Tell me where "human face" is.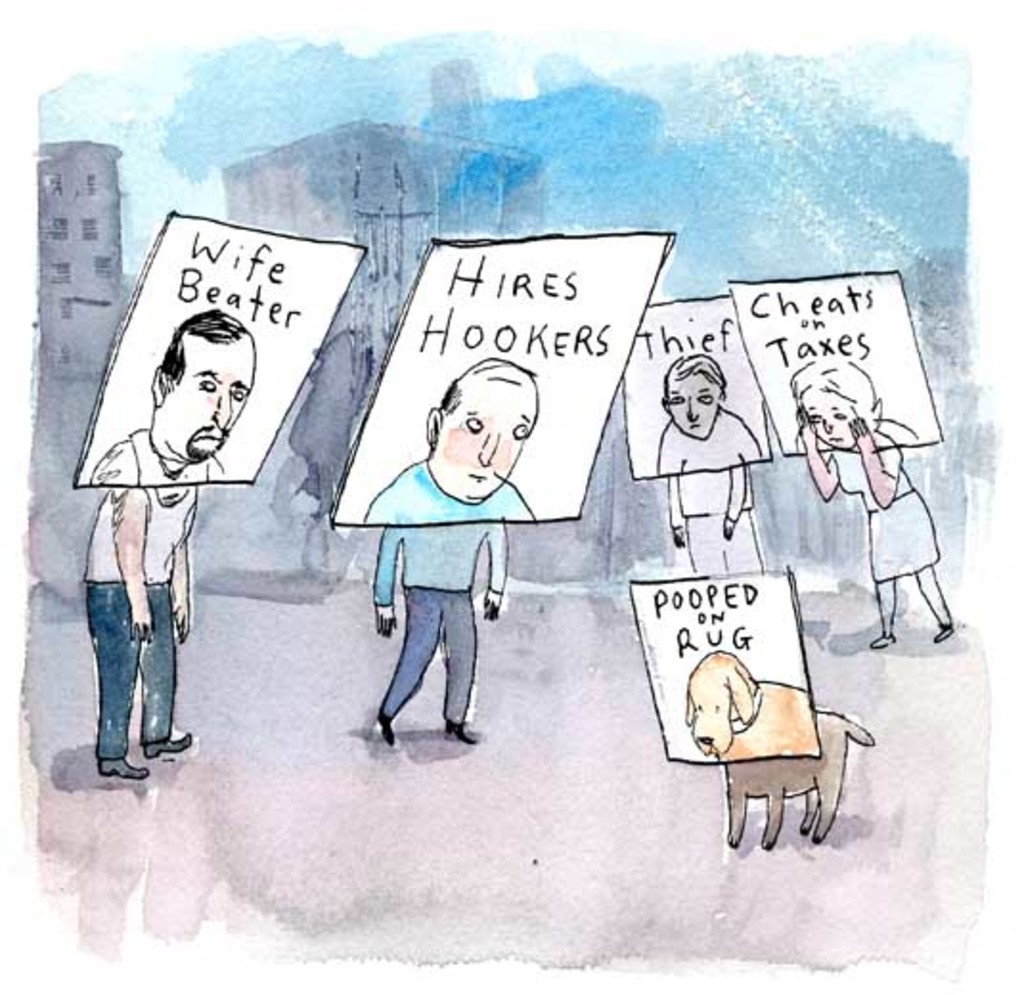
"human face" is at [left=668, top=371, right=720, bottom=442].
